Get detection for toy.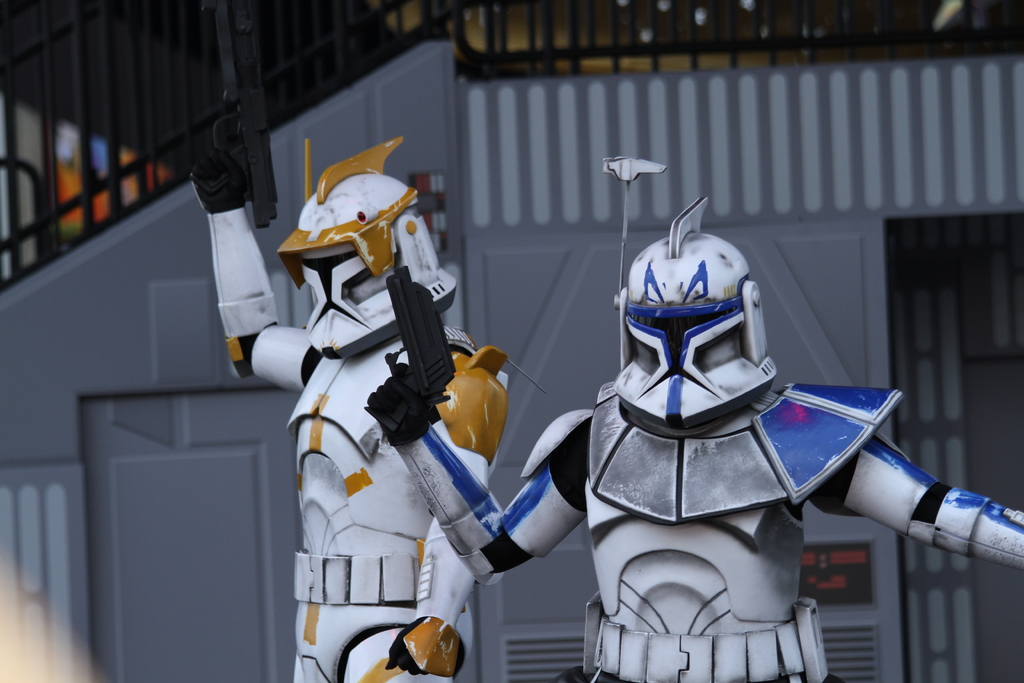
Detection: bbox(358, 152, 1023, 682).
